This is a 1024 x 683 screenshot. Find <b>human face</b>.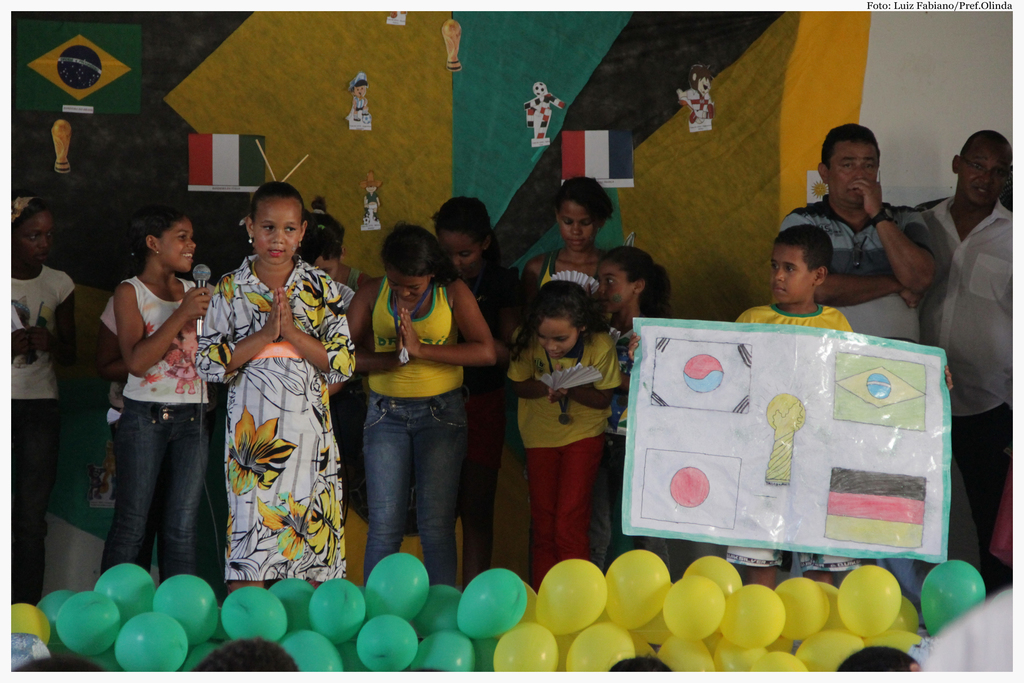
Bounding box: [534, 317, 577, 357].
